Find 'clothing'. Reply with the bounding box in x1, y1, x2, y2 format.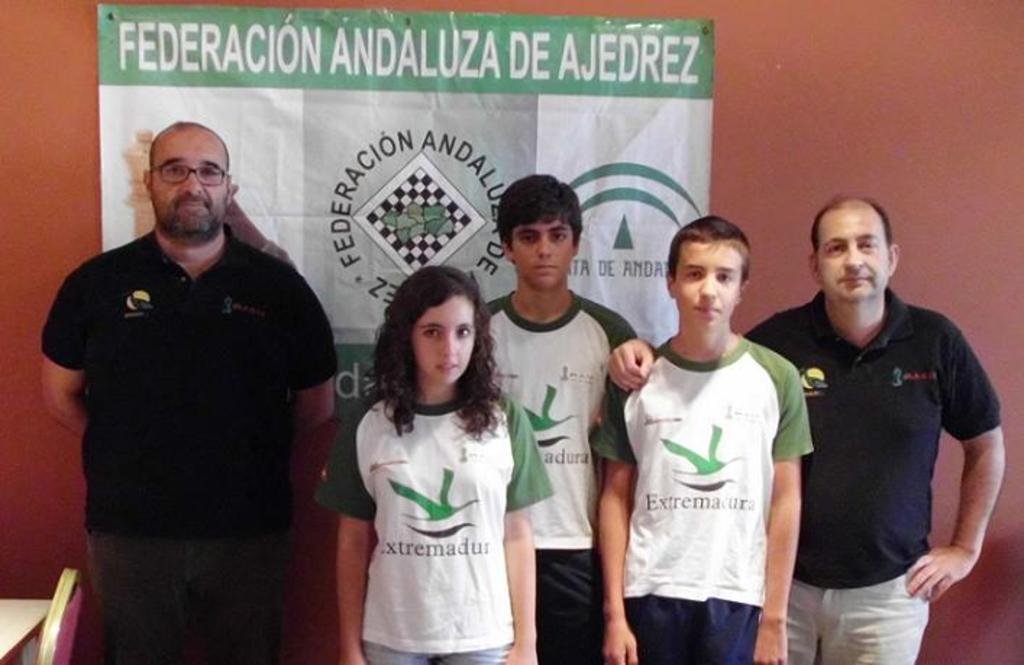
32, 220, 339, 664.
